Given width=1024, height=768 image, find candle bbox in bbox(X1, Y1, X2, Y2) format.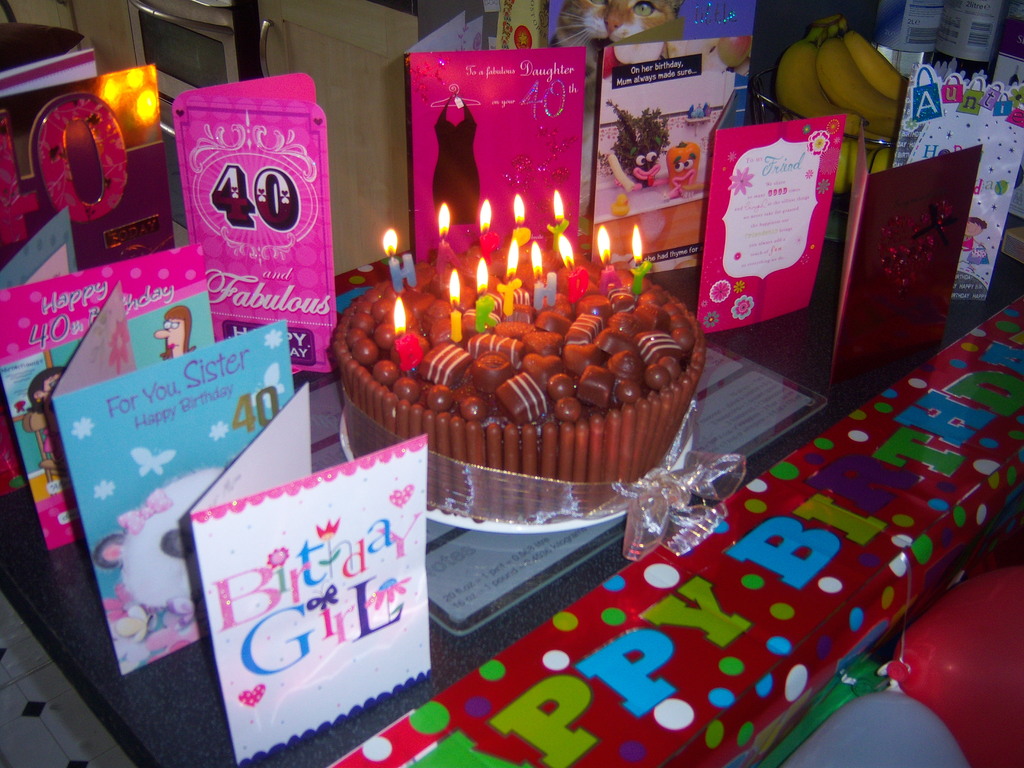
bbox(632, 224, 653, 296).
